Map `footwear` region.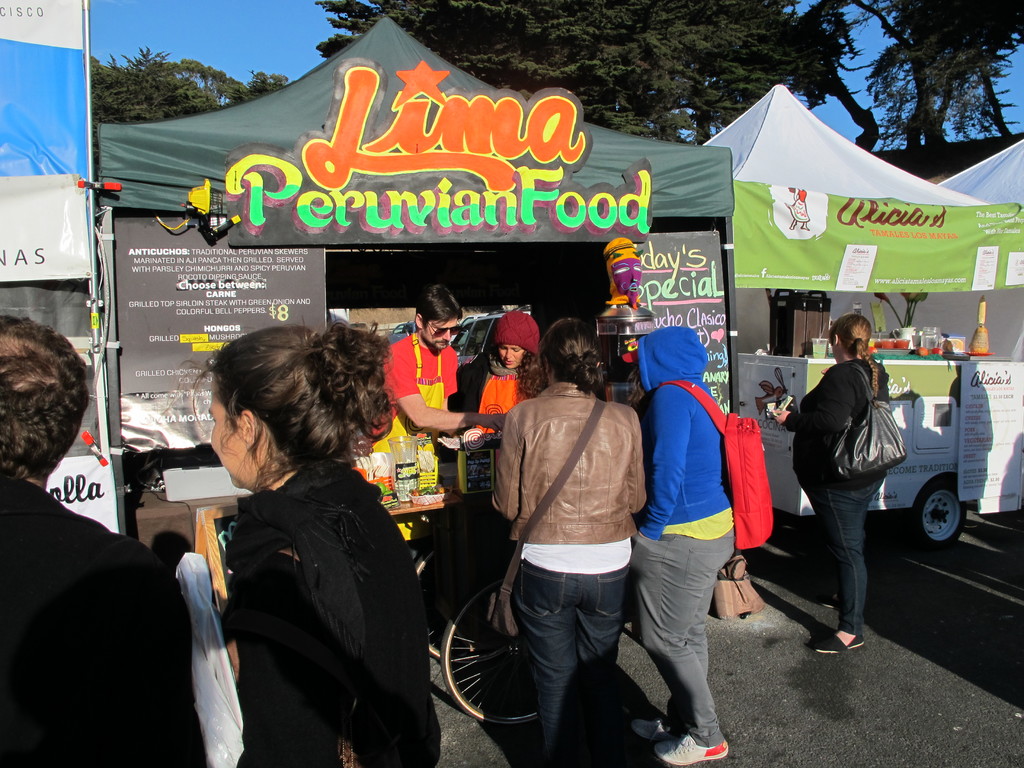
Mapped to <region>624, 720, 680, 747</region>.
